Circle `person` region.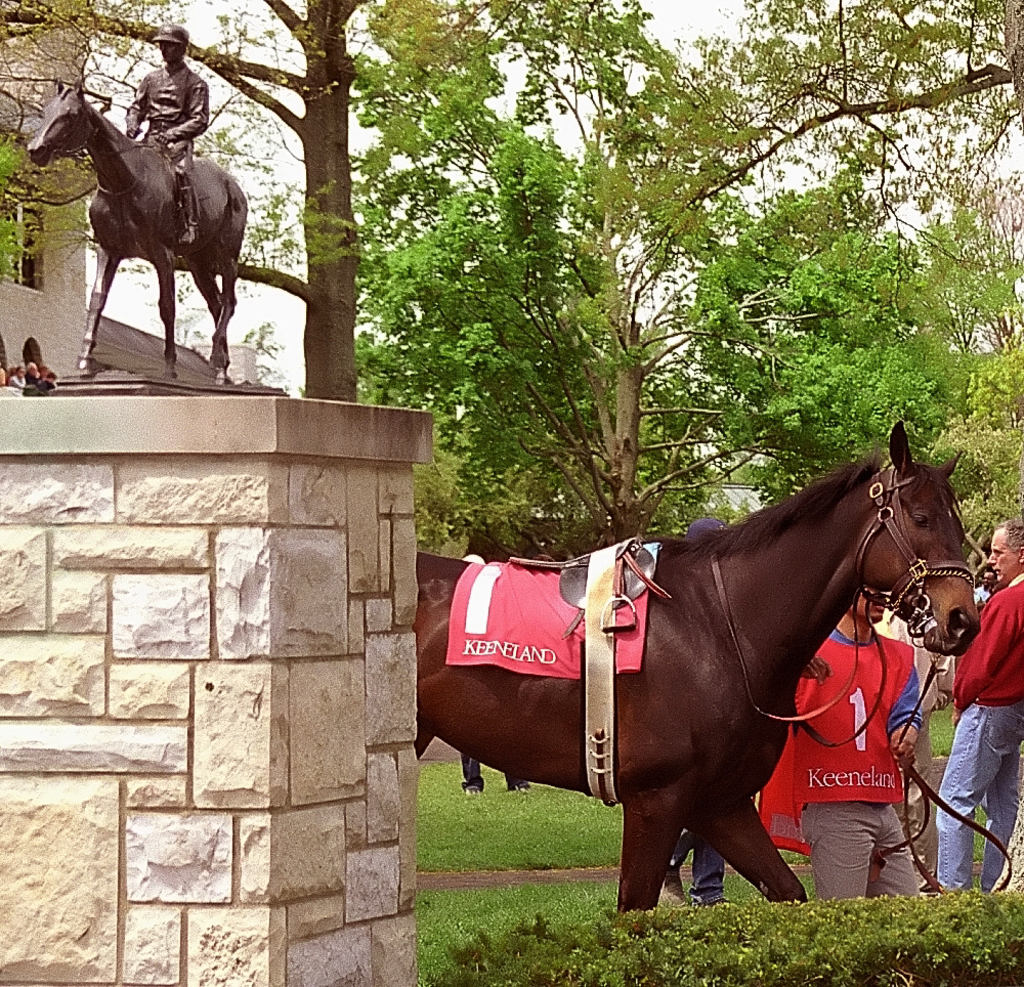
Region: l=128, t=22, r=210, b=256.
